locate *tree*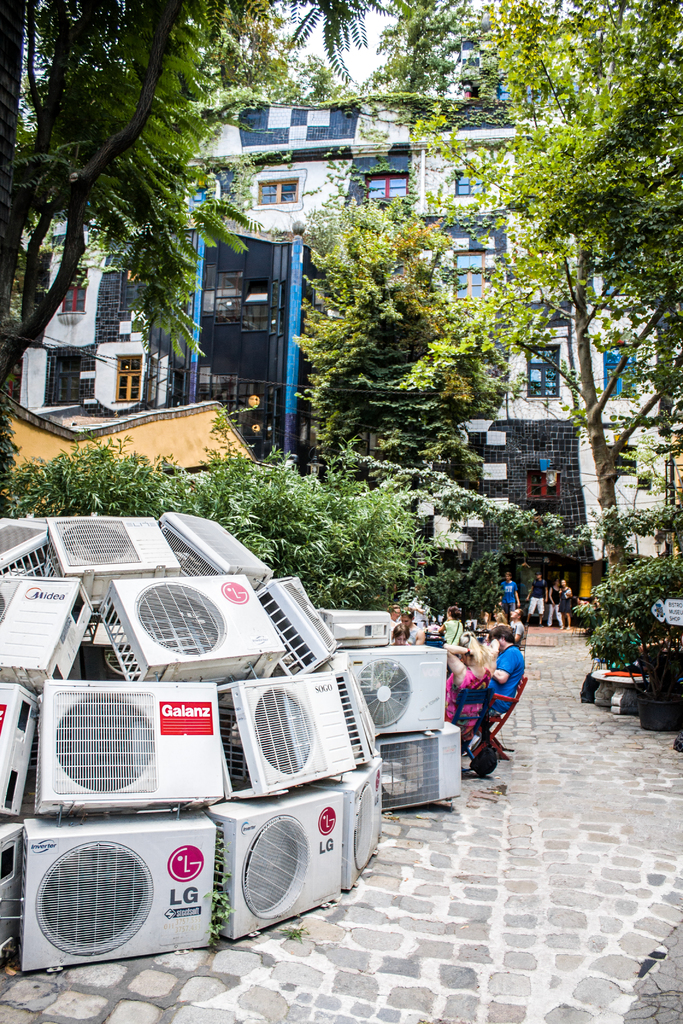
[479,13,659,596]
